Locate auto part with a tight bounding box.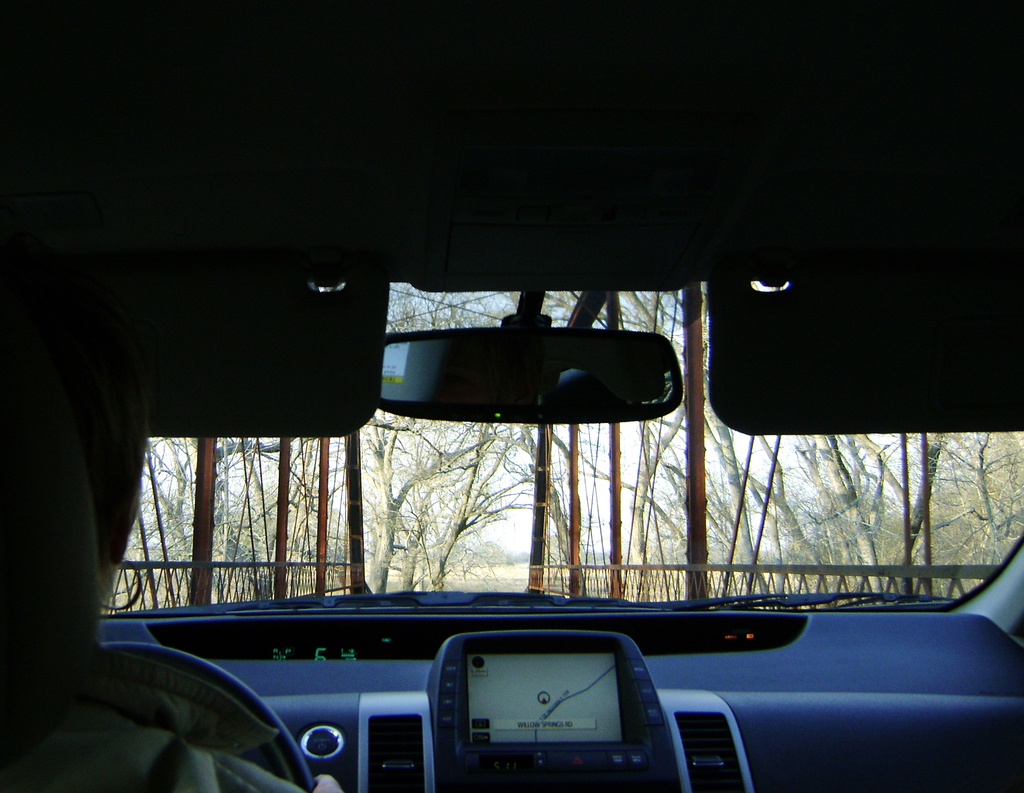
left=93, top=638, right=317, bottom=792.
